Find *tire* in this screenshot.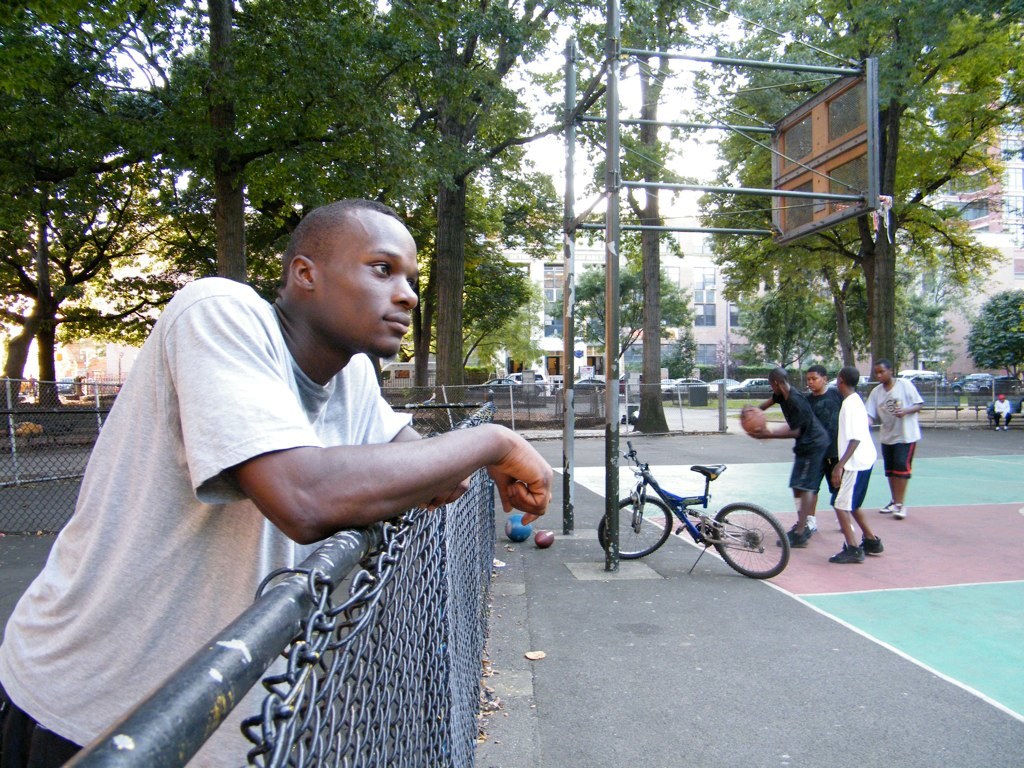
The bounding box for *tire* is <bbox>1018, 399, 1023, 415</bbox>.
